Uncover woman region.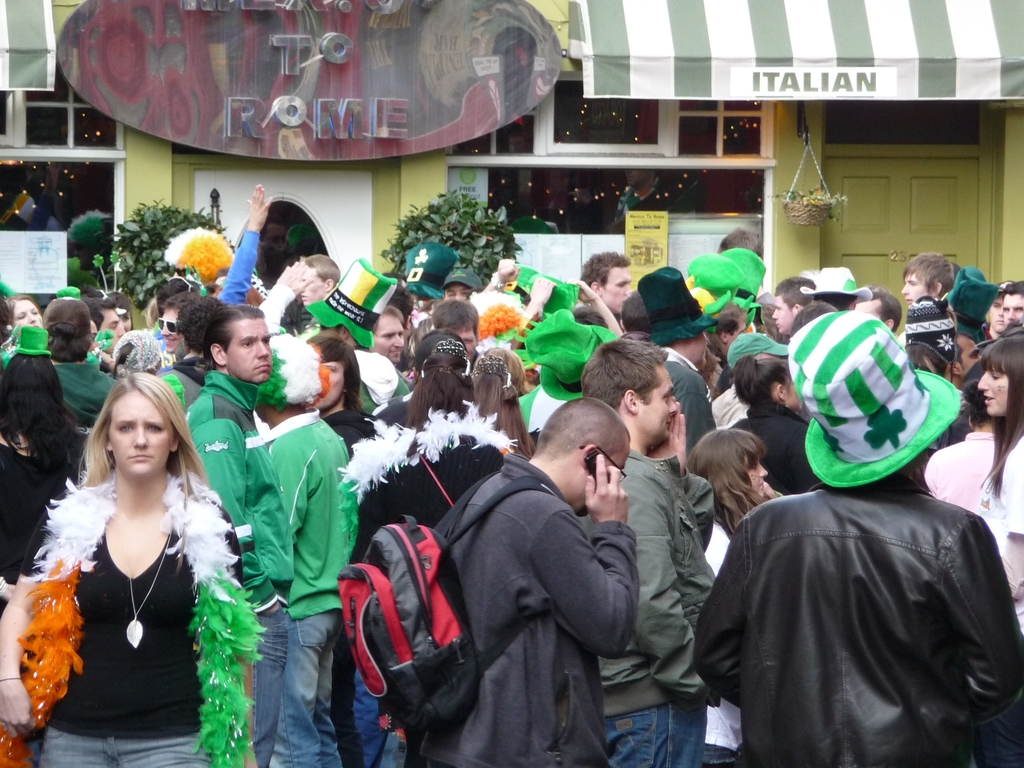
Uncovered: (703, 308, 749, 377).
